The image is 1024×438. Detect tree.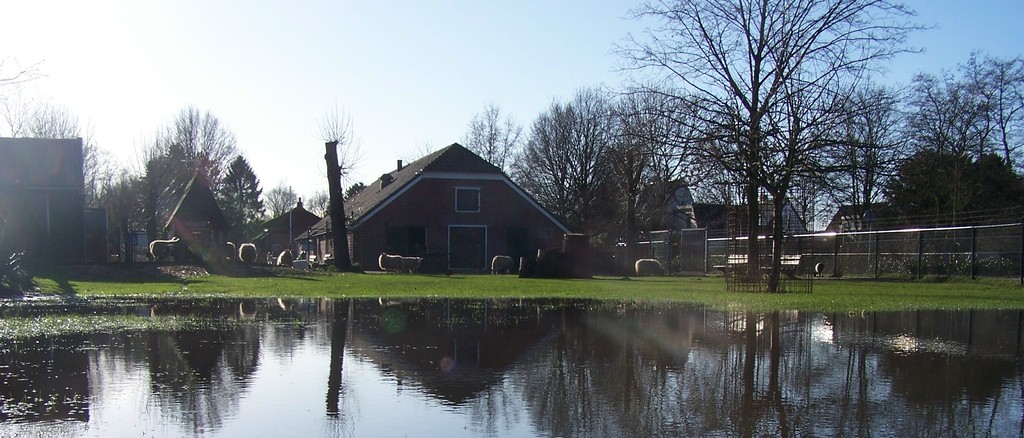
Detection: box(630, 87, 721, 215).
